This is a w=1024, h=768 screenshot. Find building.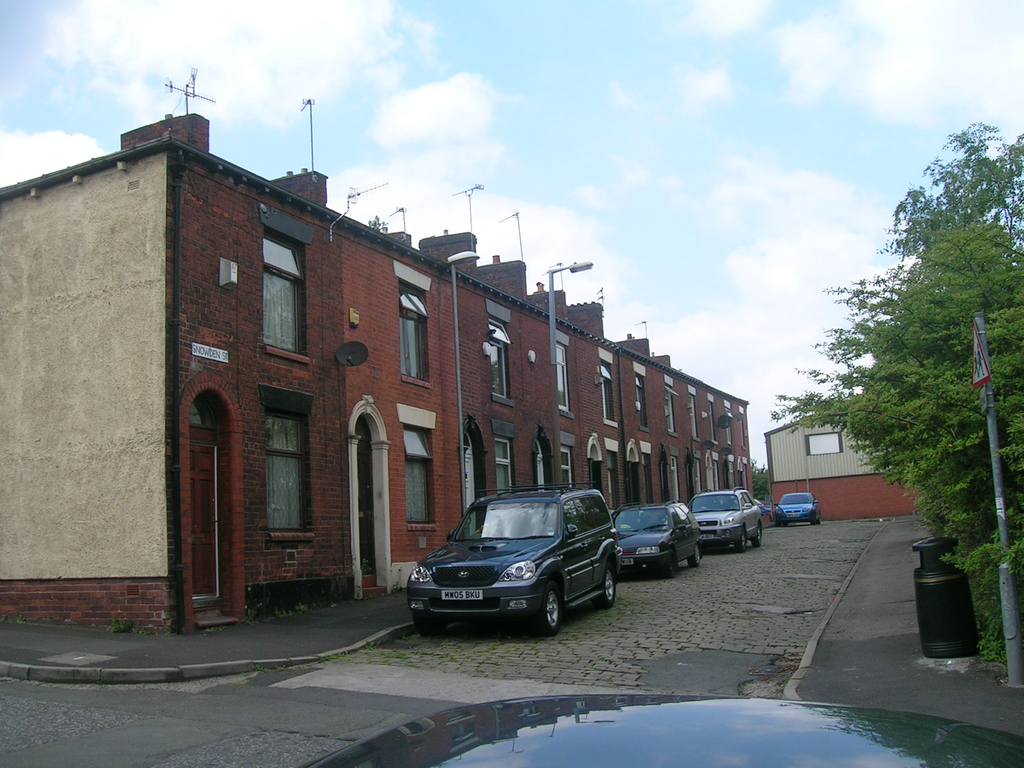
Bounding box: locate(0, 111, 750, 633).
